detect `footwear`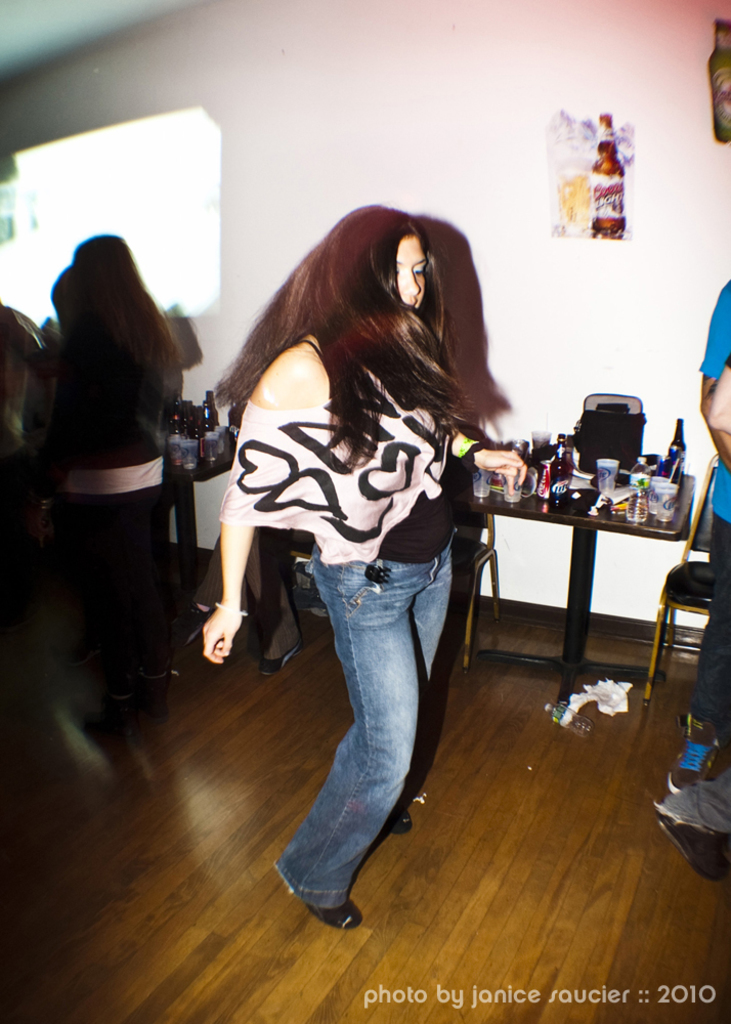
l=302, t=900, r=373, b=936
